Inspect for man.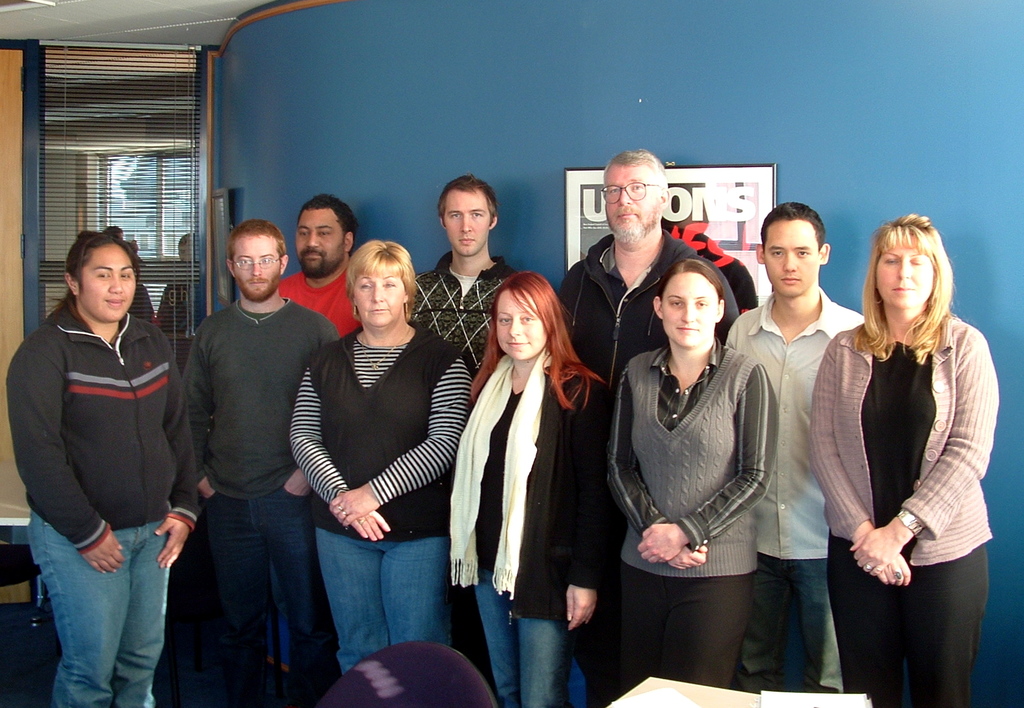
Inspection: [155, 230, 192, 332].
